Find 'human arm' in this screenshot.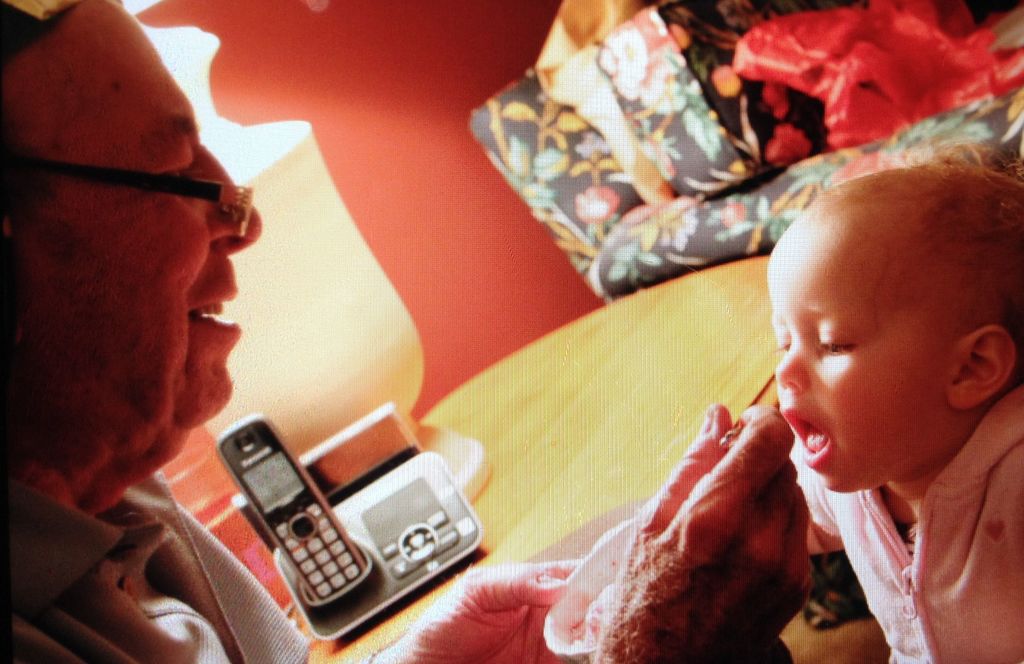
The bounding box for 'human arm' is box(596, 400, 814, 663).
